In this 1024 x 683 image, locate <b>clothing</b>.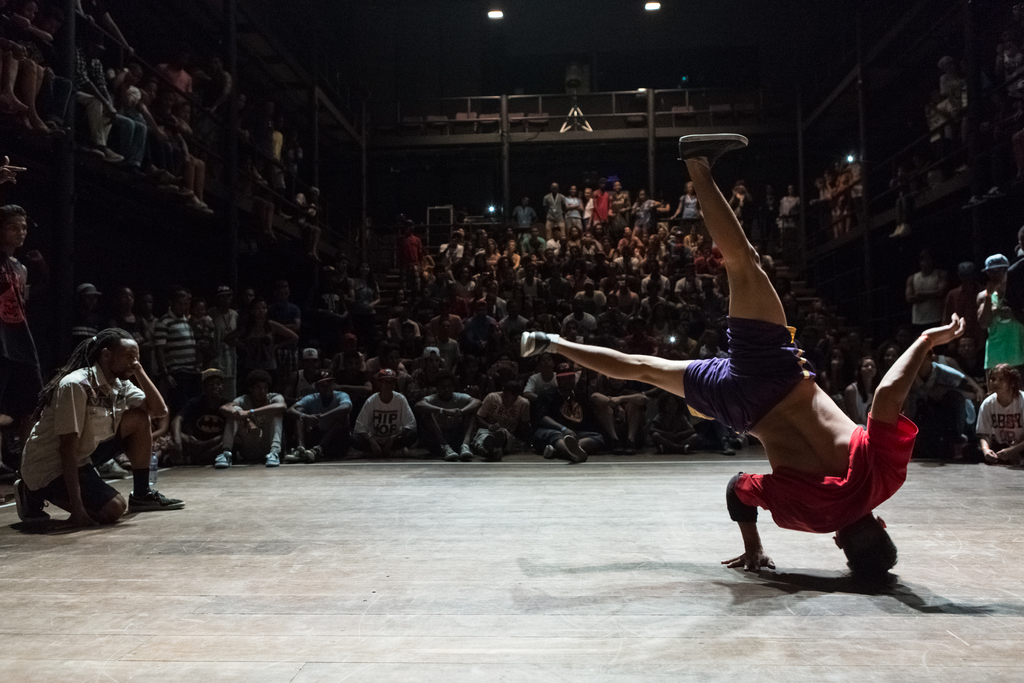
Bounding box: x1=614 y1=191 x2=634 y2=229.
